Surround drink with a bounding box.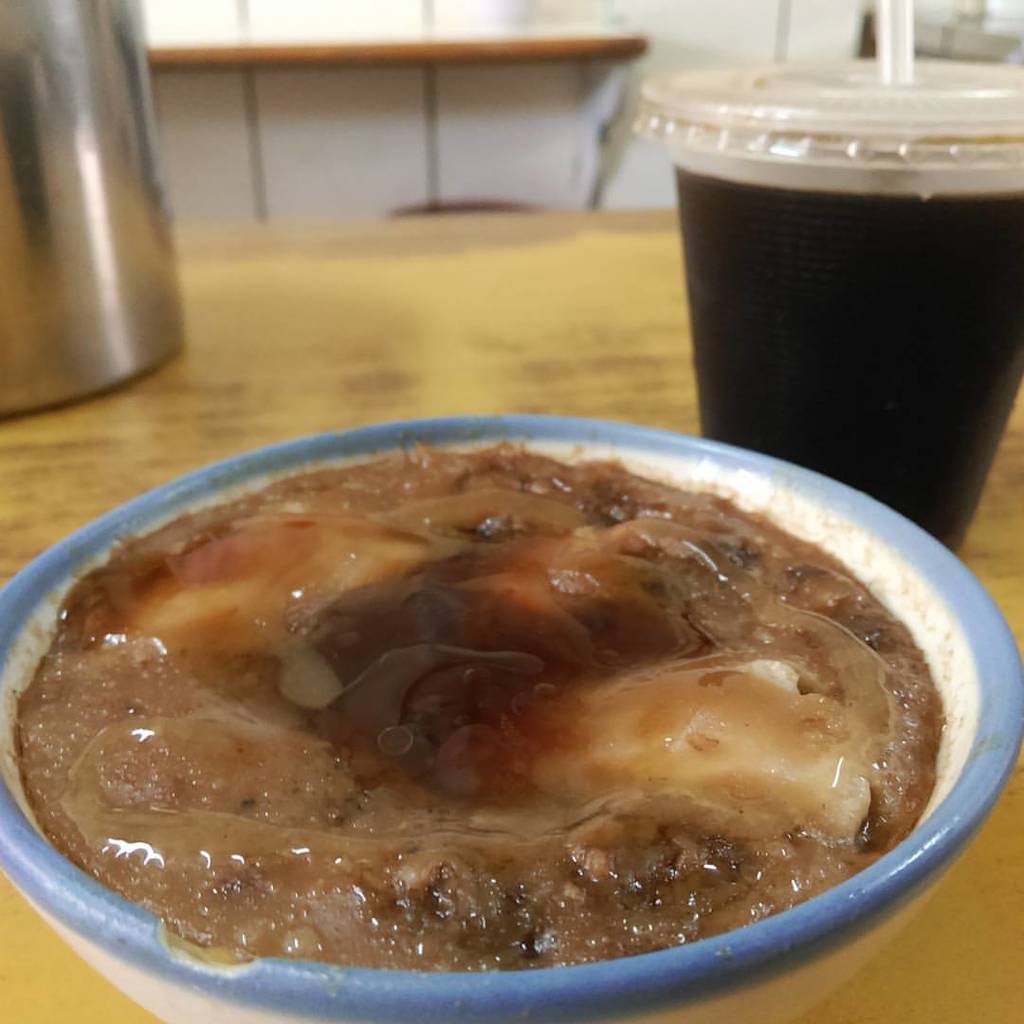
locate(668, 122, 1023, 554).
